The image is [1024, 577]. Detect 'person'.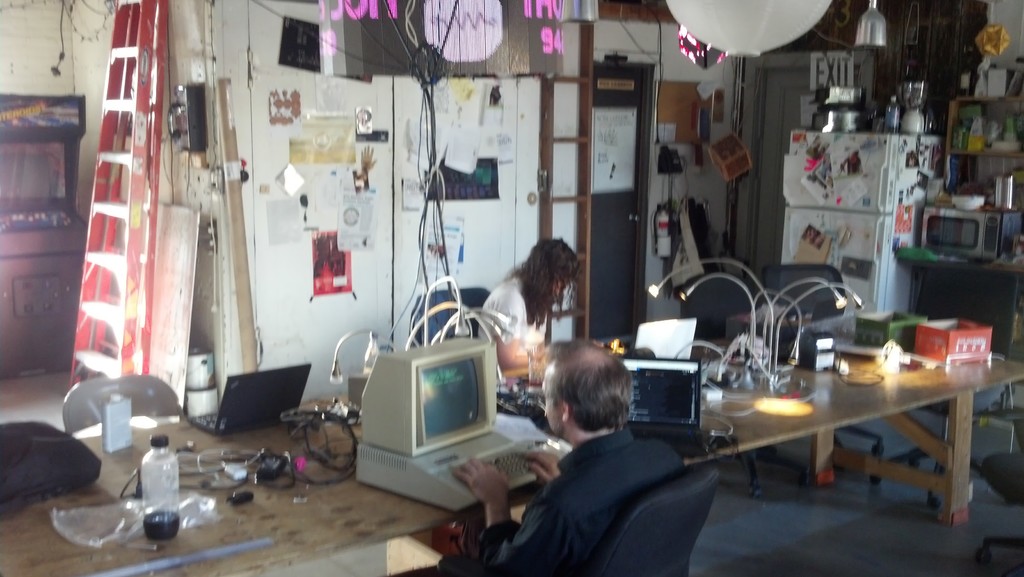
Detection: [486, 338, 717, 566].
